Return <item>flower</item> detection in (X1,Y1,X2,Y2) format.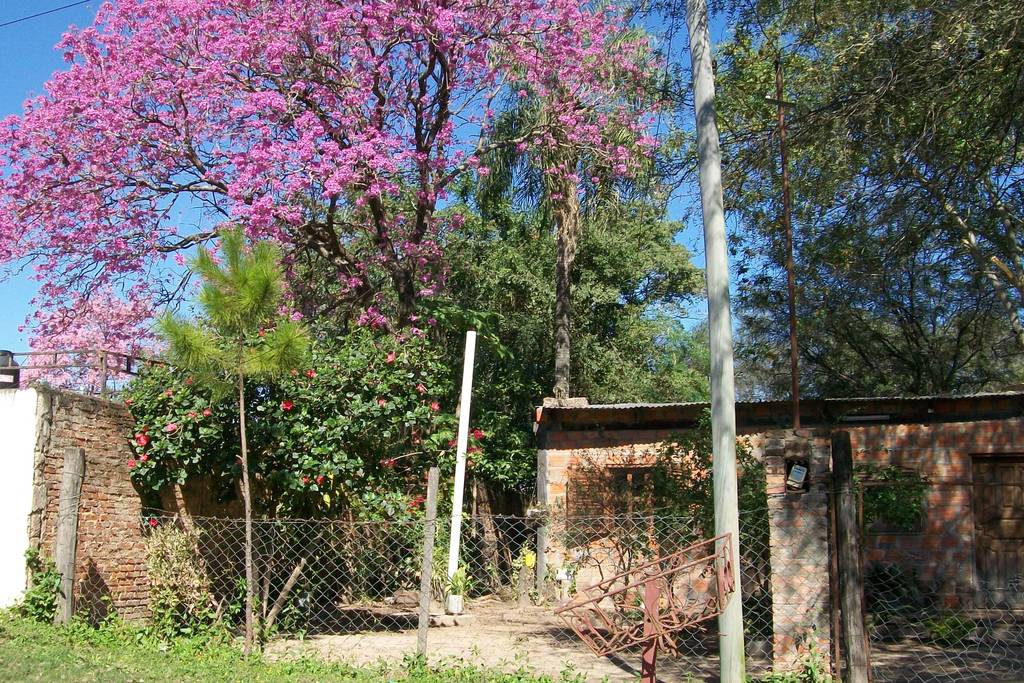
(290,366,296,376).
